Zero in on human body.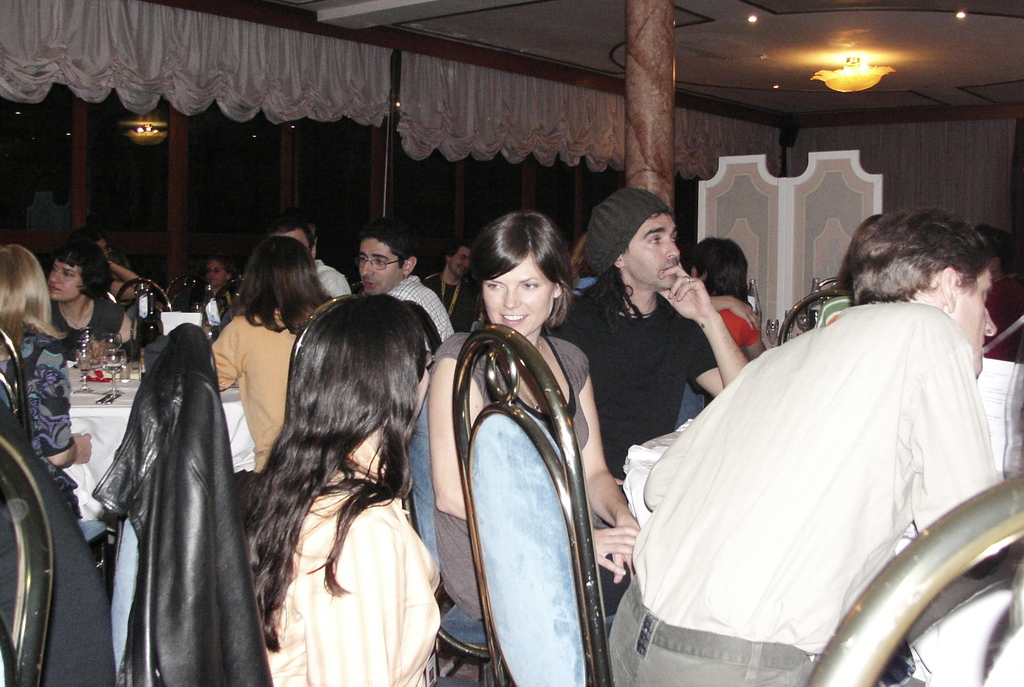
Zeroed in: (left=106, top=259, right=146, bottom=303).
